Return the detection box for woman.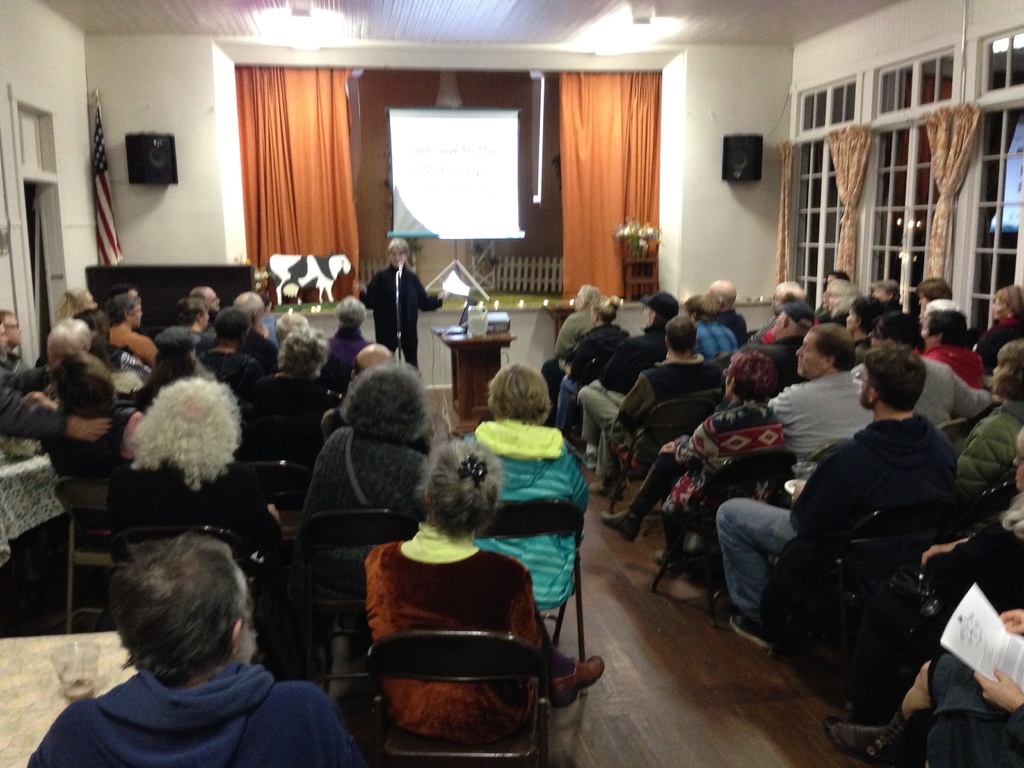
[left=975, top=285, right=1023, bottom=381].
